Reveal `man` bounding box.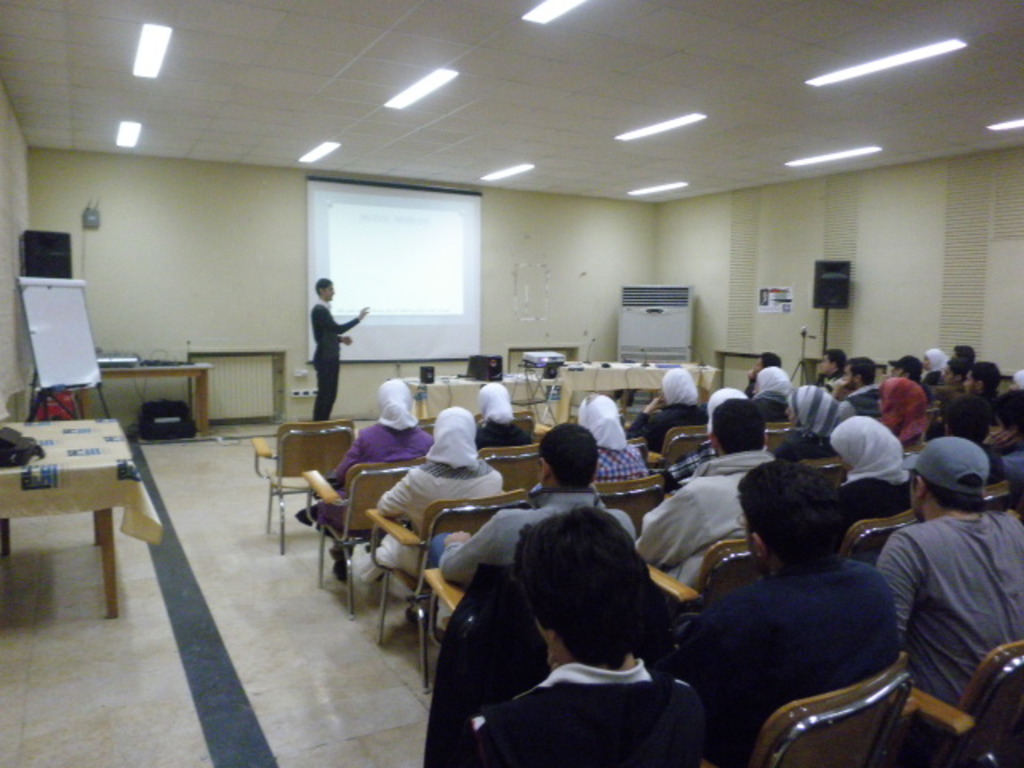
Revealed: (x1=462, y1=509, x2=707, y2=766).
